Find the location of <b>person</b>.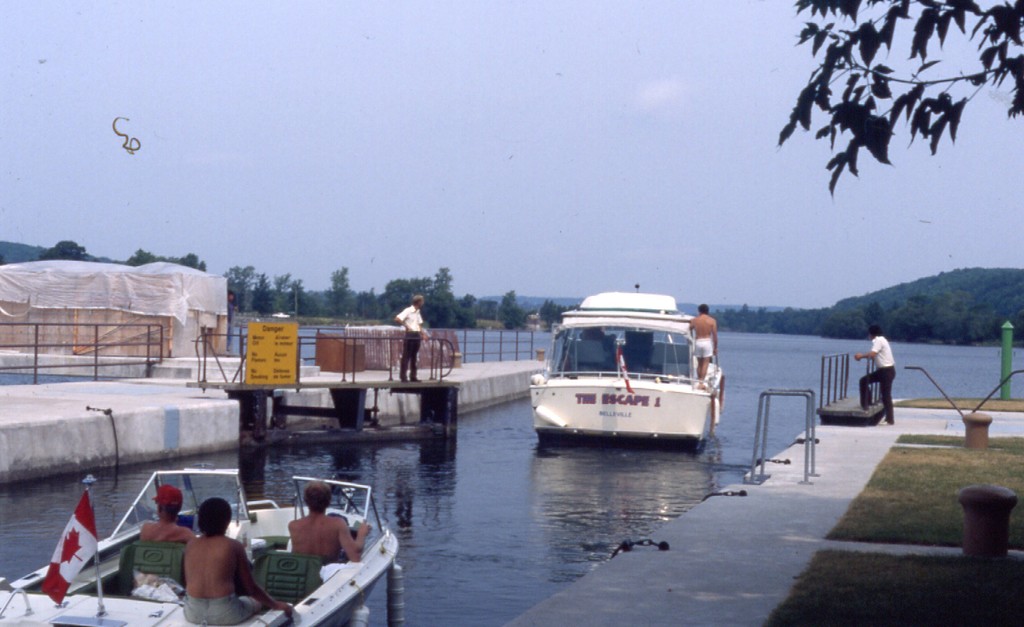
Location: [687, 302, 721, 382].
